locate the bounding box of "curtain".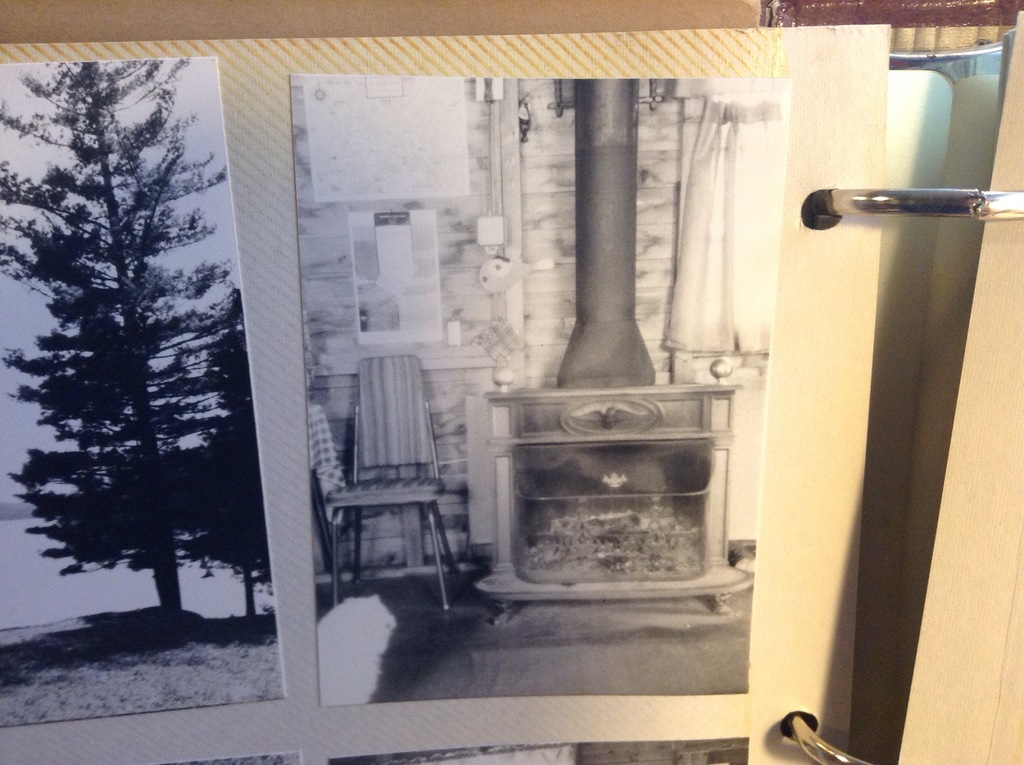
Bounding box: l=653, t=94, r=772, b=391.
